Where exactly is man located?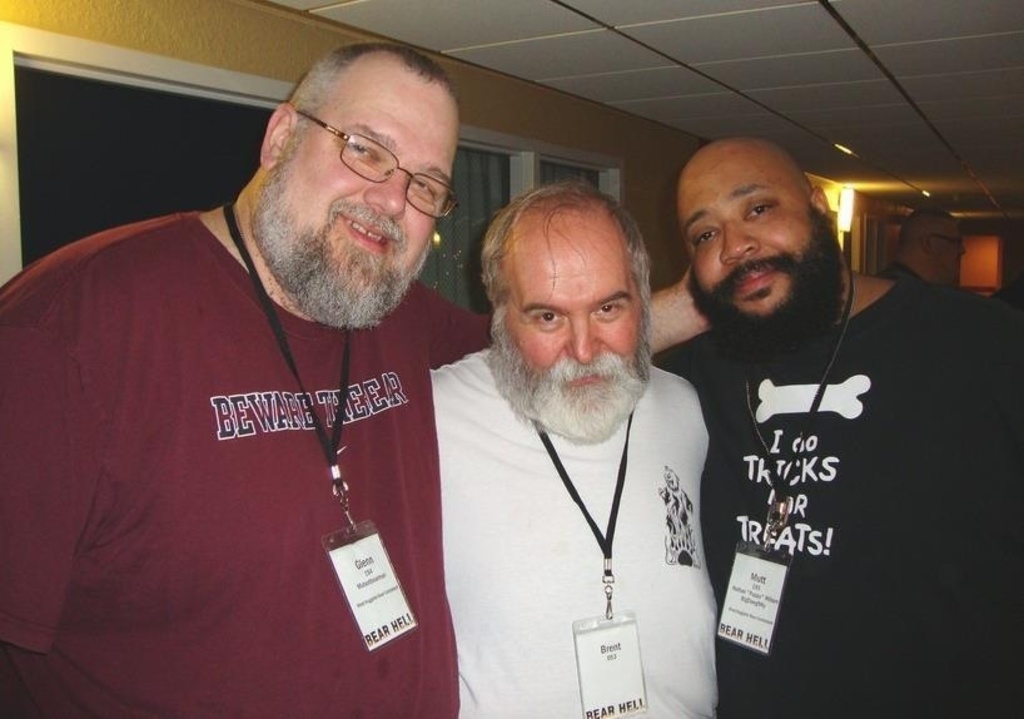
Its bounding box is <box>880,210,980,283</box>.
